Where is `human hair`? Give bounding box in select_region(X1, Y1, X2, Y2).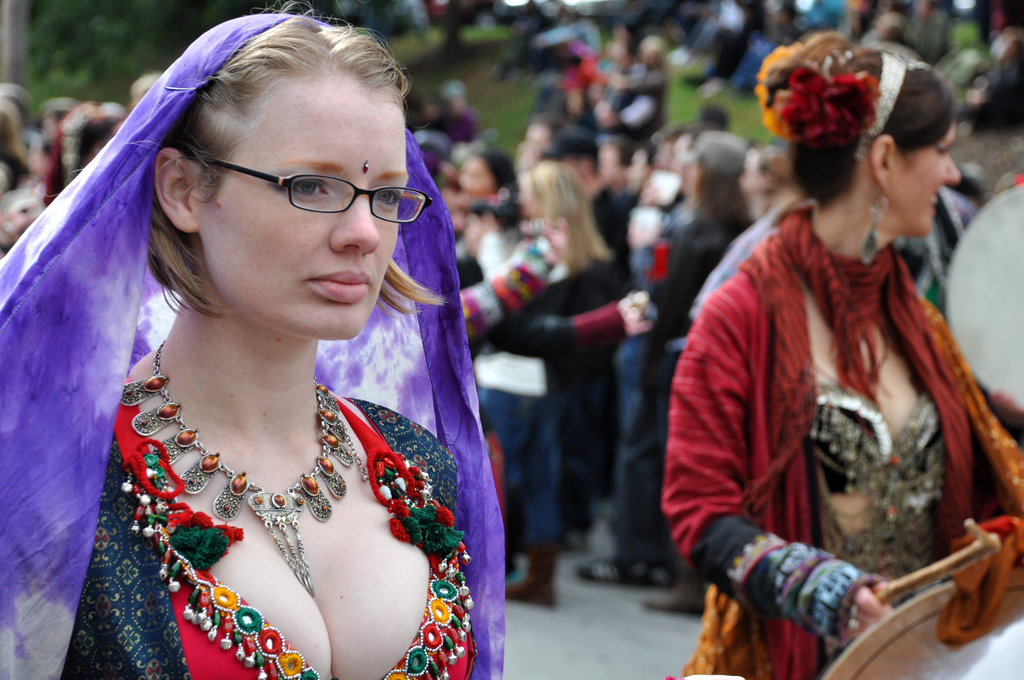
select_region(119, 13, 423, 352).
